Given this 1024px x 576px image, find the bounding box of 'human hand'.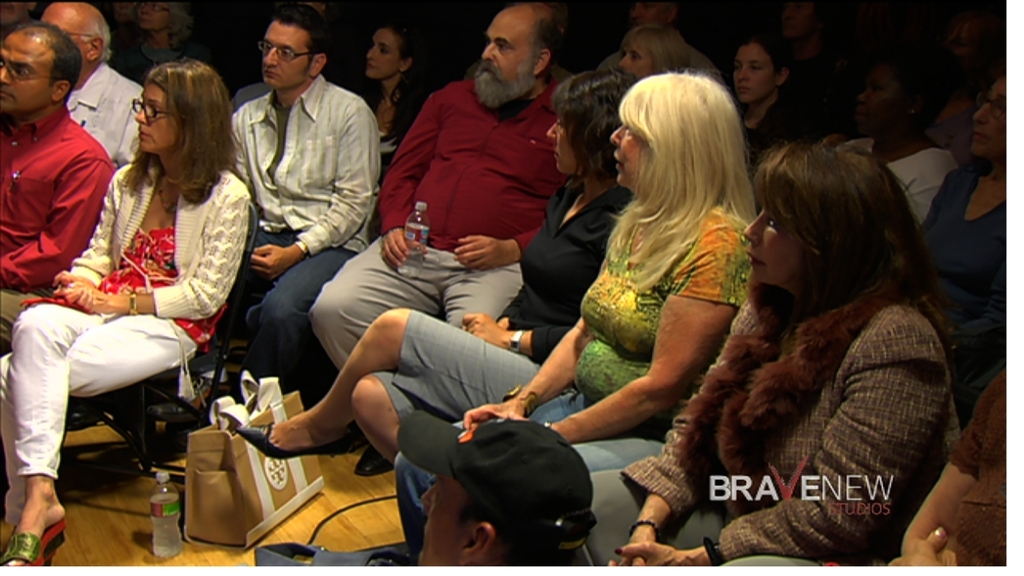
<bbox>608, 540, 705, 571</bbox>.
